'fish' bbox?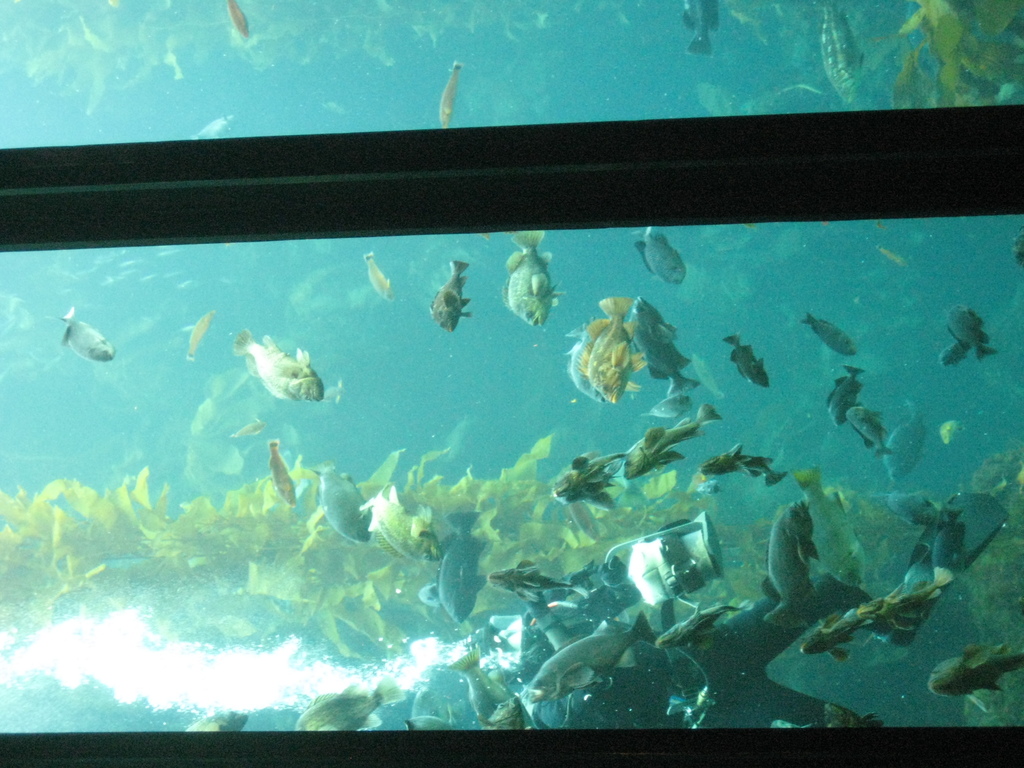
BBox(308, 464, 380, 558)
